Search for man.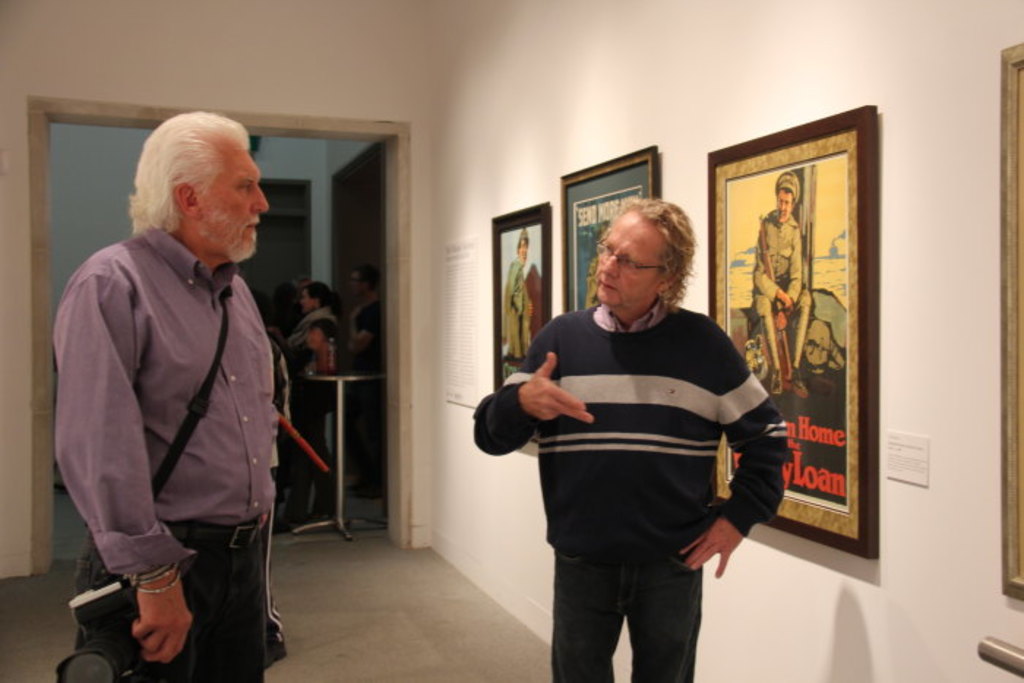
Found at left=290, top=279, right=347, bottom=338.
